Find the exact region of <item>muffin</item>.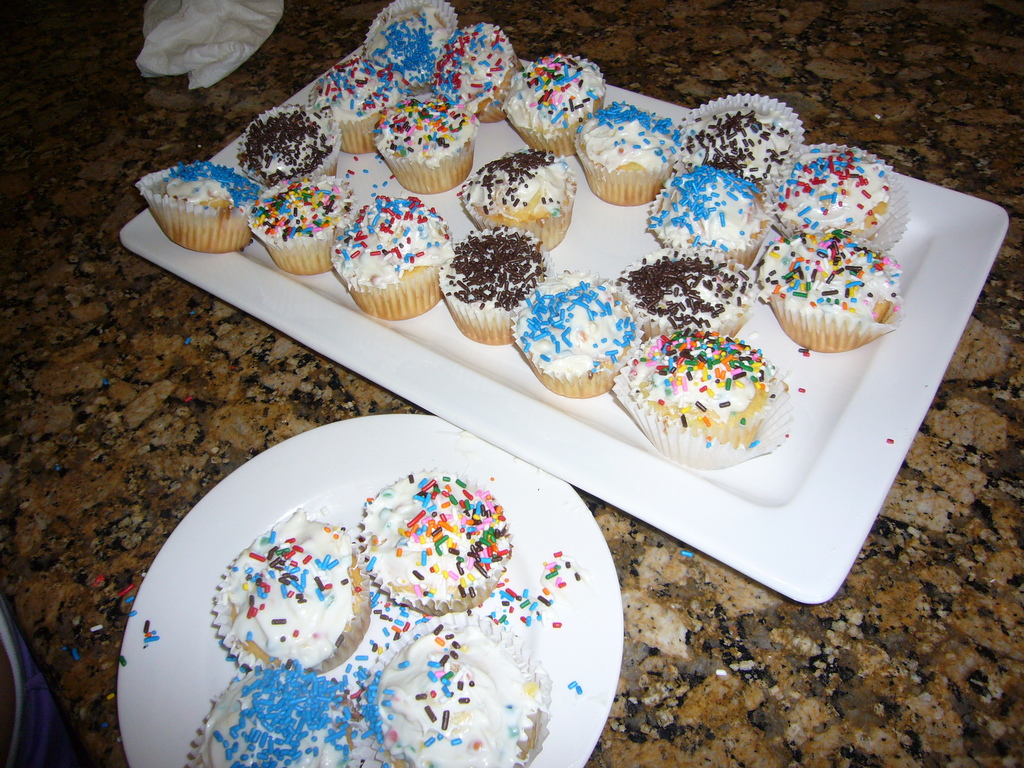
Exact region: 364 605 551 767.
